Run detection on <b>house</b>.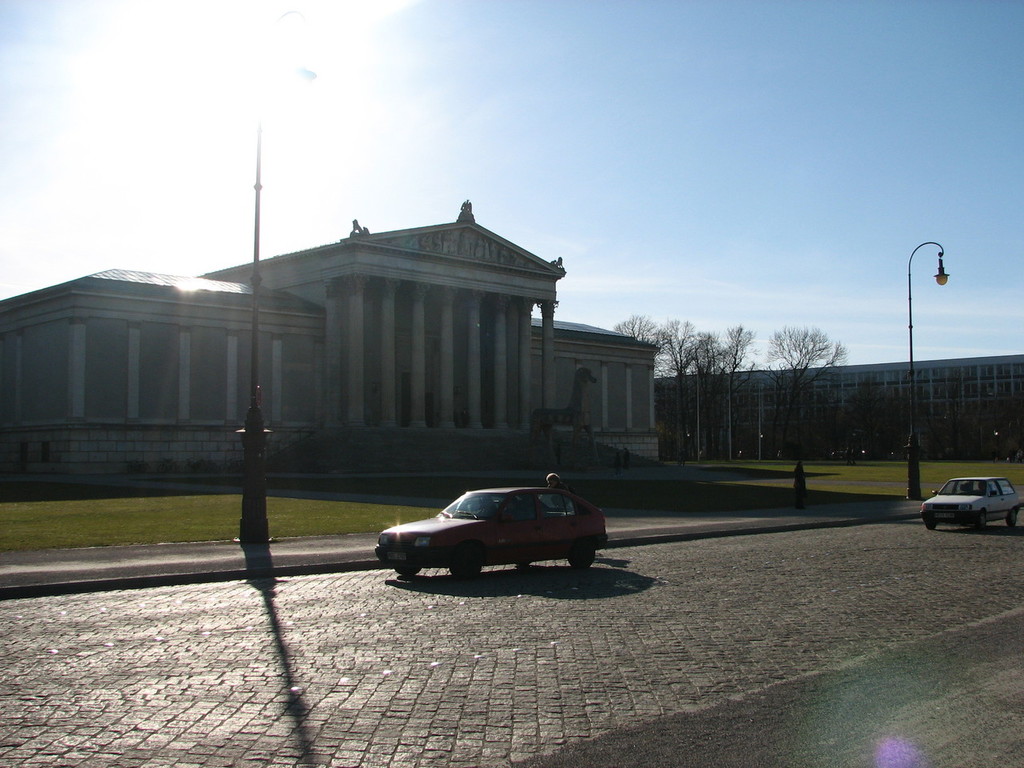
Result: BBox(30, 187, 670, 525).
